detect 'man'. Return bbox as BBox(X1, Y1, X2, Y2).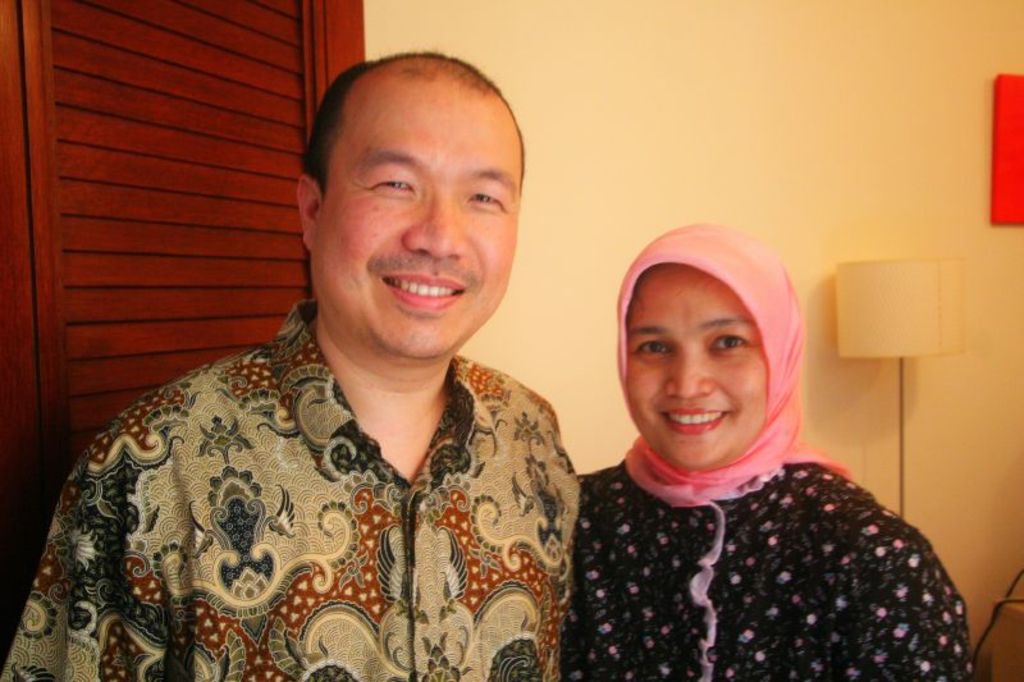
BBox(42, 59, 627, 663).
